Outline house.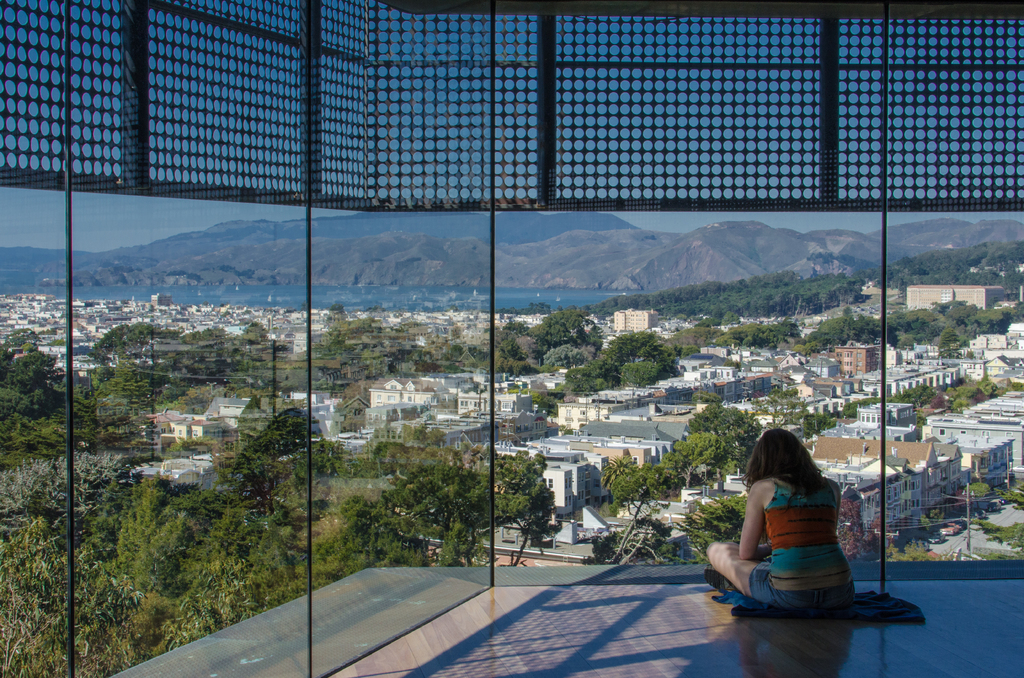
Outline: 813:437:944:510.
